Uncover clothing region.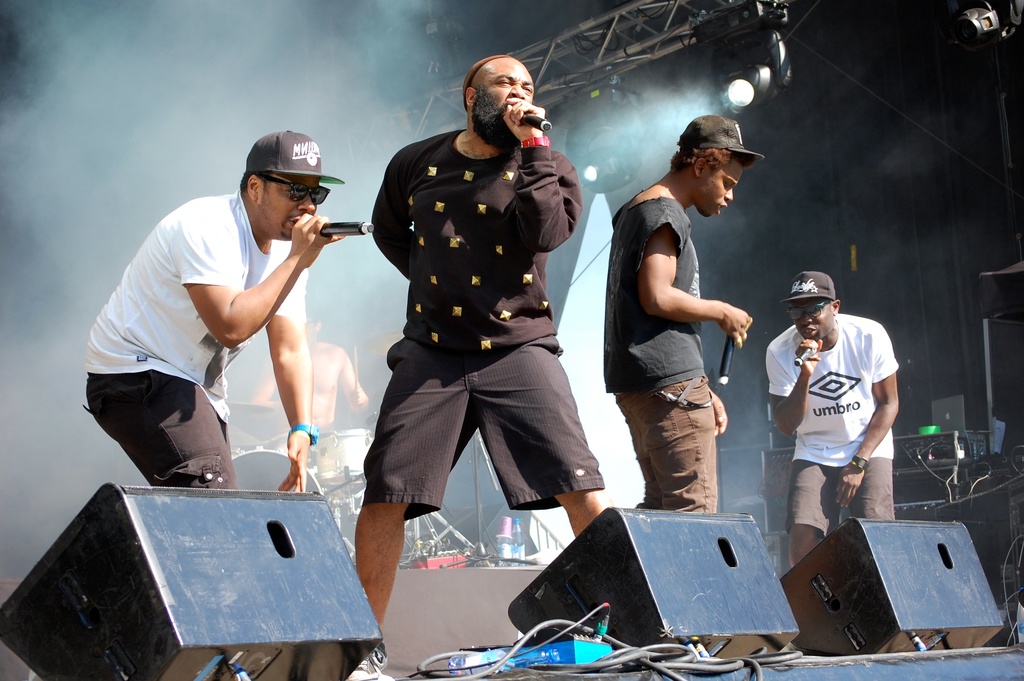
Uncovered: {"left": 354, "top": 125, "right": 608, "bottom": 516}.
